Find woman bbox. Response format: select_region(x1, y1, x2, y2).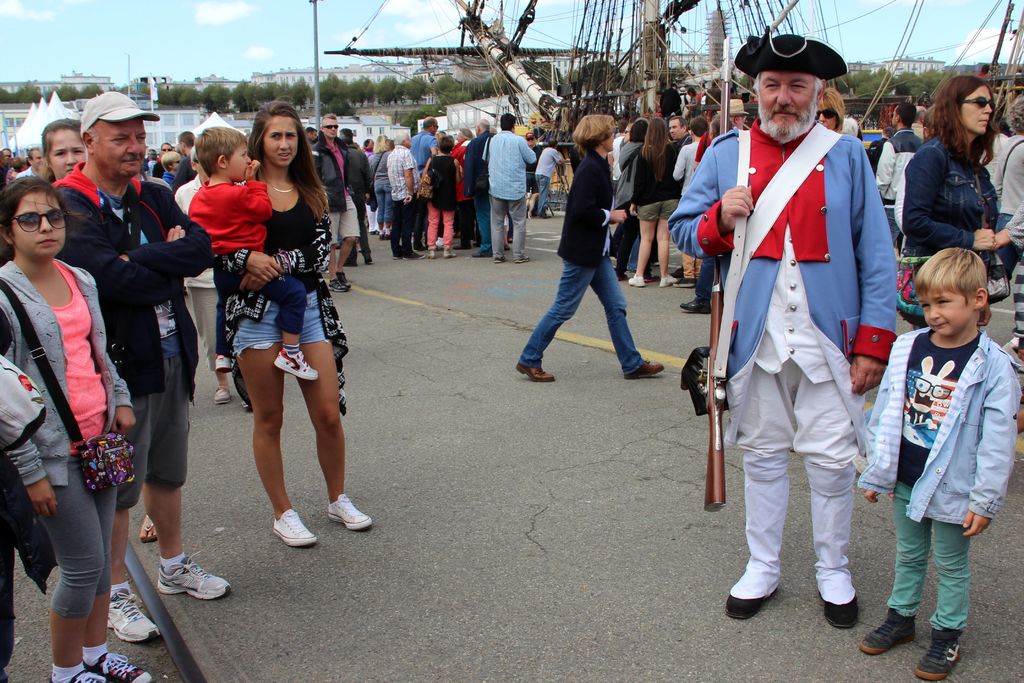
select_region(899, 74, 1006, 334).
